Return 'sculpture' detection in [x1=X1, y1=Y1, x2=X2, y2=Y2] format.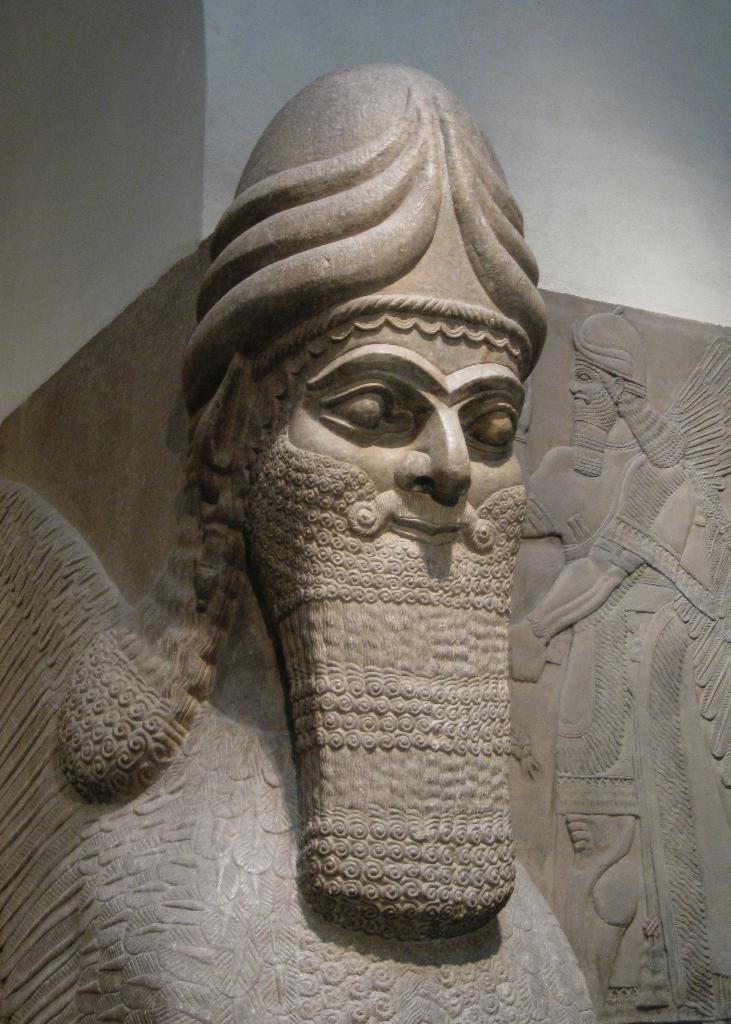
[x1=175, y1=85, x2=549, y2=759].
